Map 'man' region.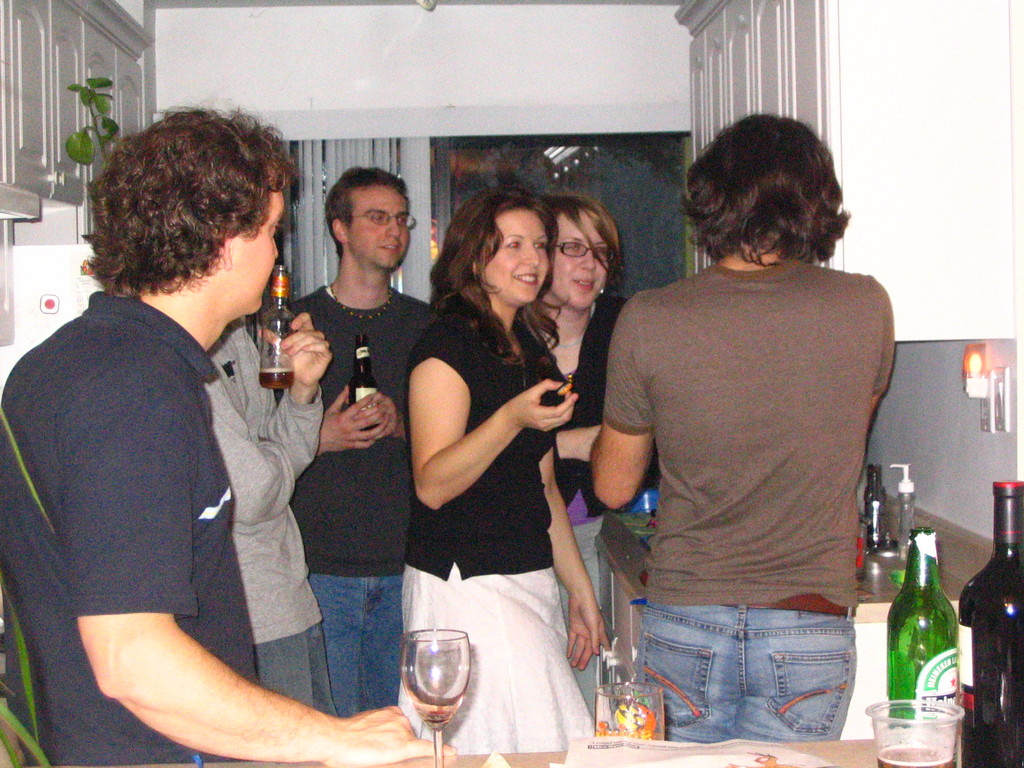
Mapped to 199/320/338/719.
